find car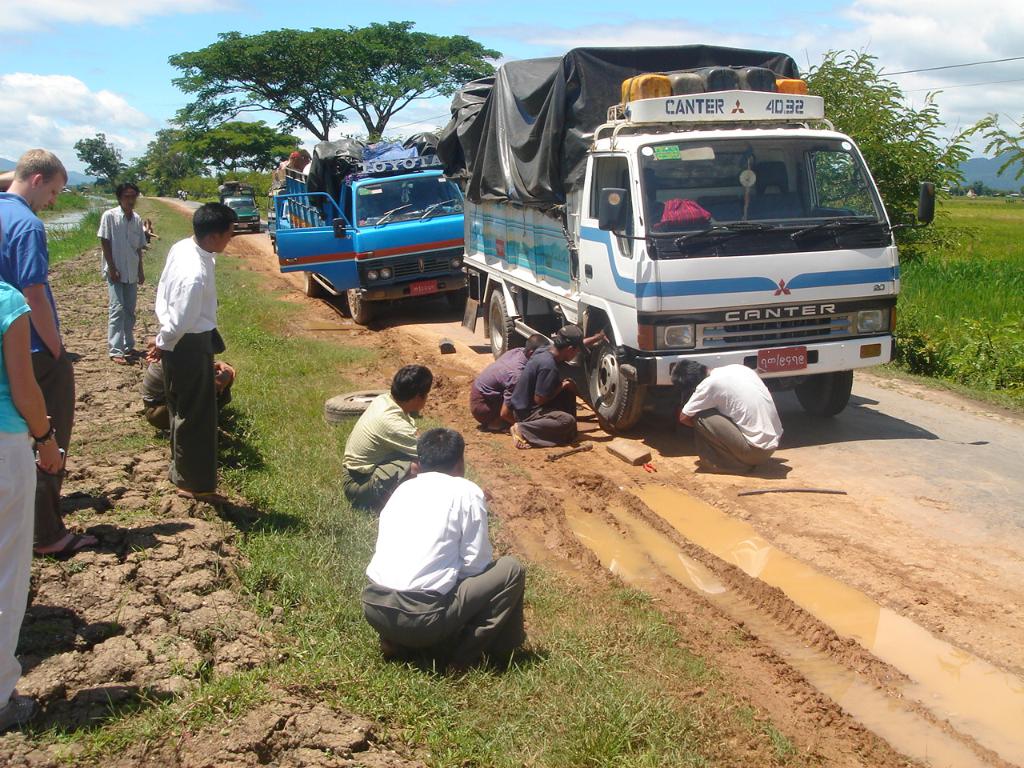
(x1=221, y1=195, x2=263, y2=235)
